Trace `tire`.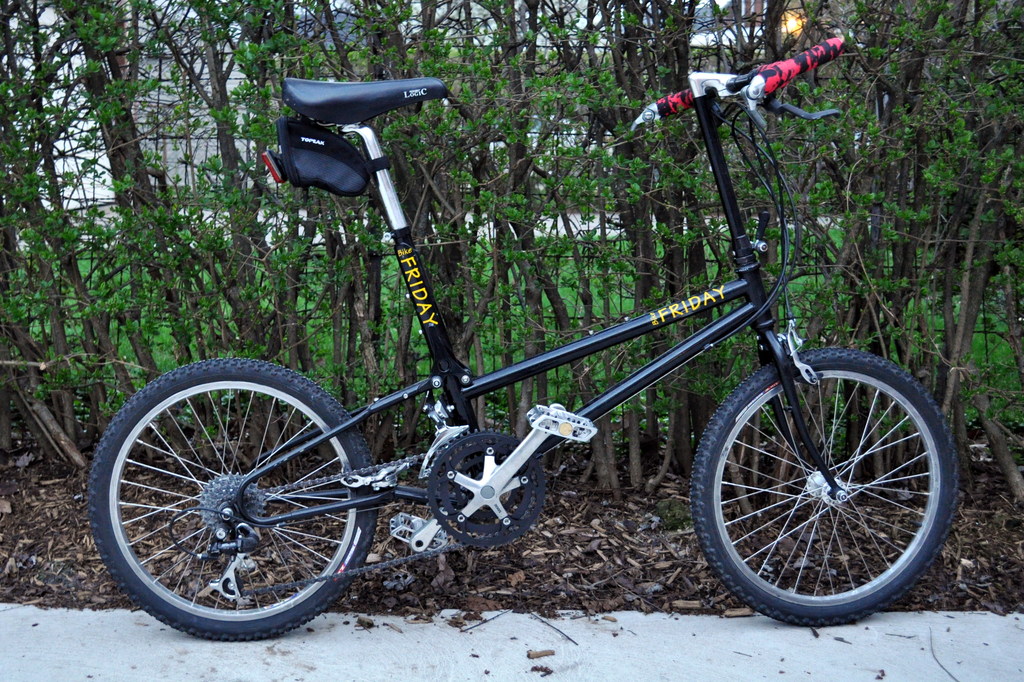
Traced to box=[686, 349, 959, 631].
